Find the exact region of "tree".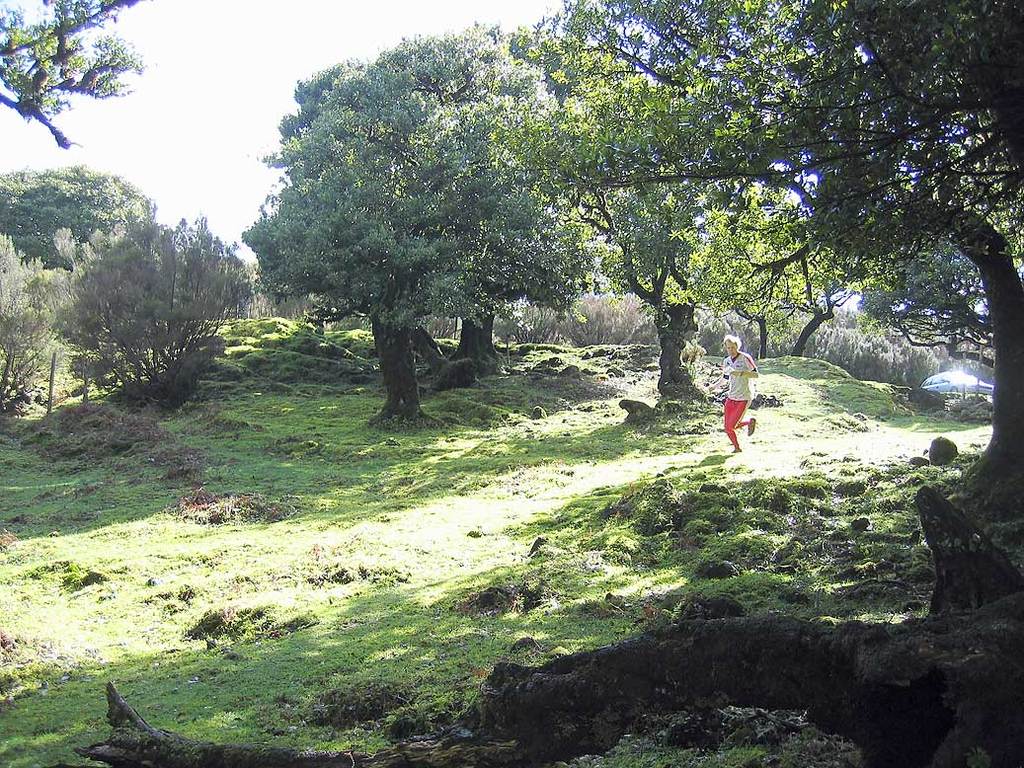
Exact region: <bbox>37, 184, 236, 417</bbox>.
